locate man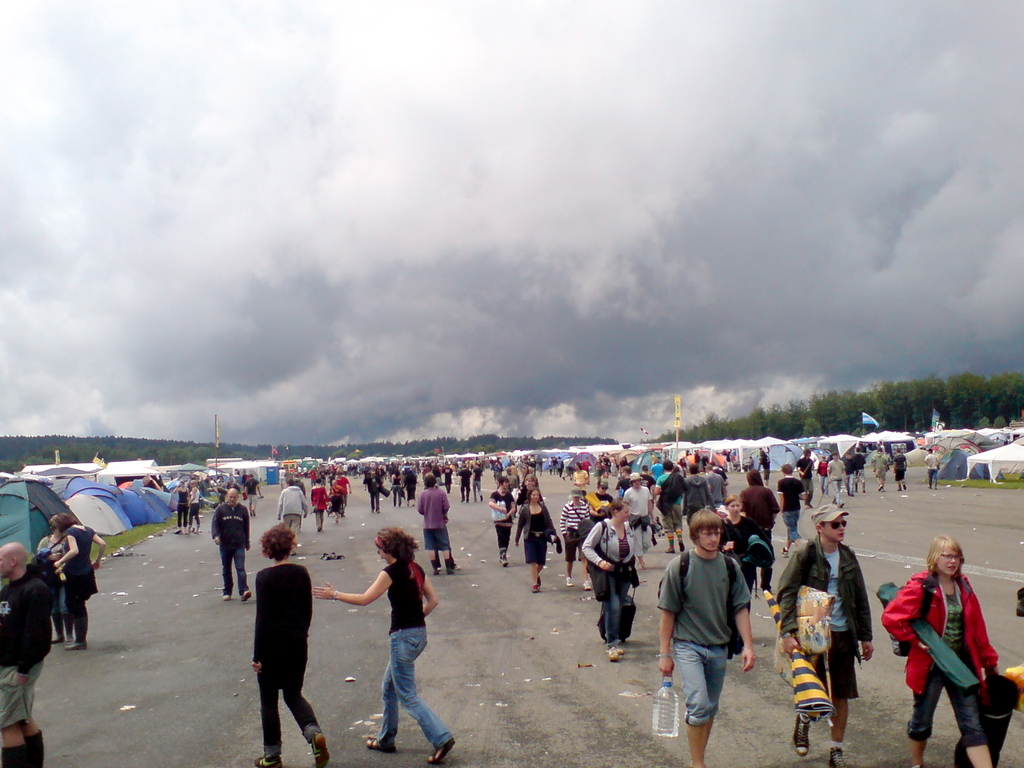
[895, 447, 910, 493]
